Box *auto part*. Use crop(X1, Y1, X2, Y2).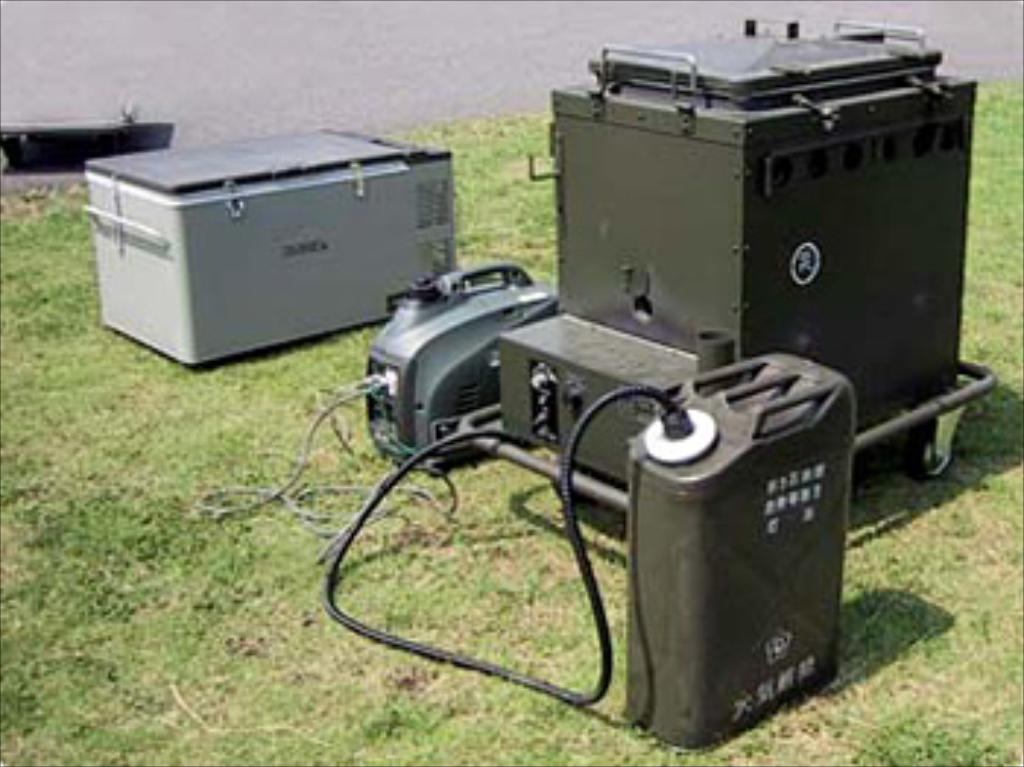
crop(199, 252, 556, 512).
